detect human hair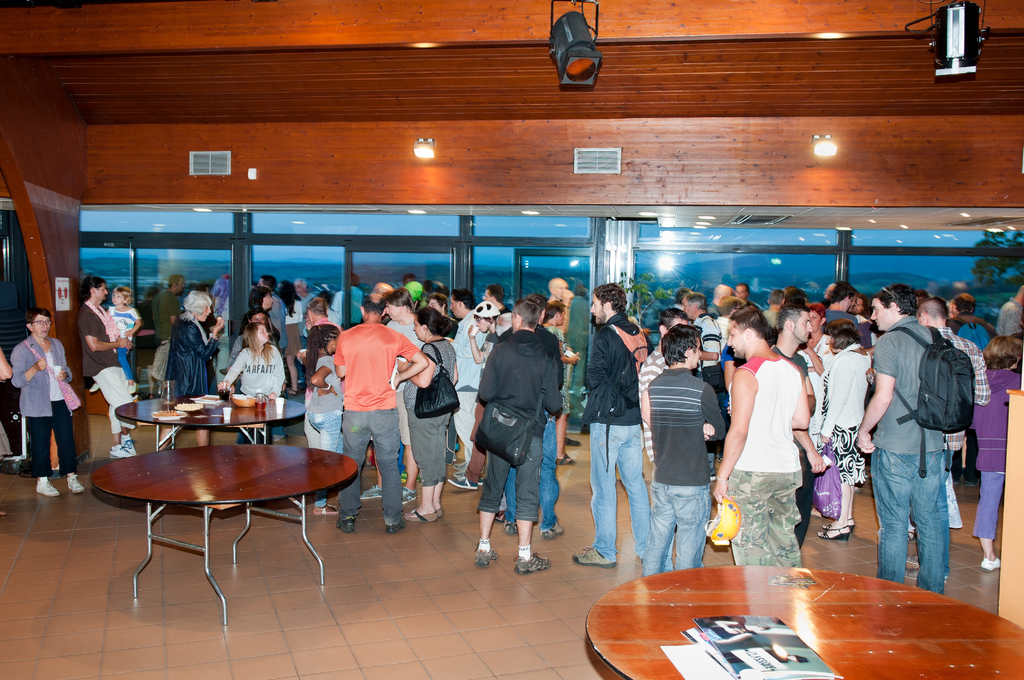
[x1=817, y1=317, x2=863, y2=351]
